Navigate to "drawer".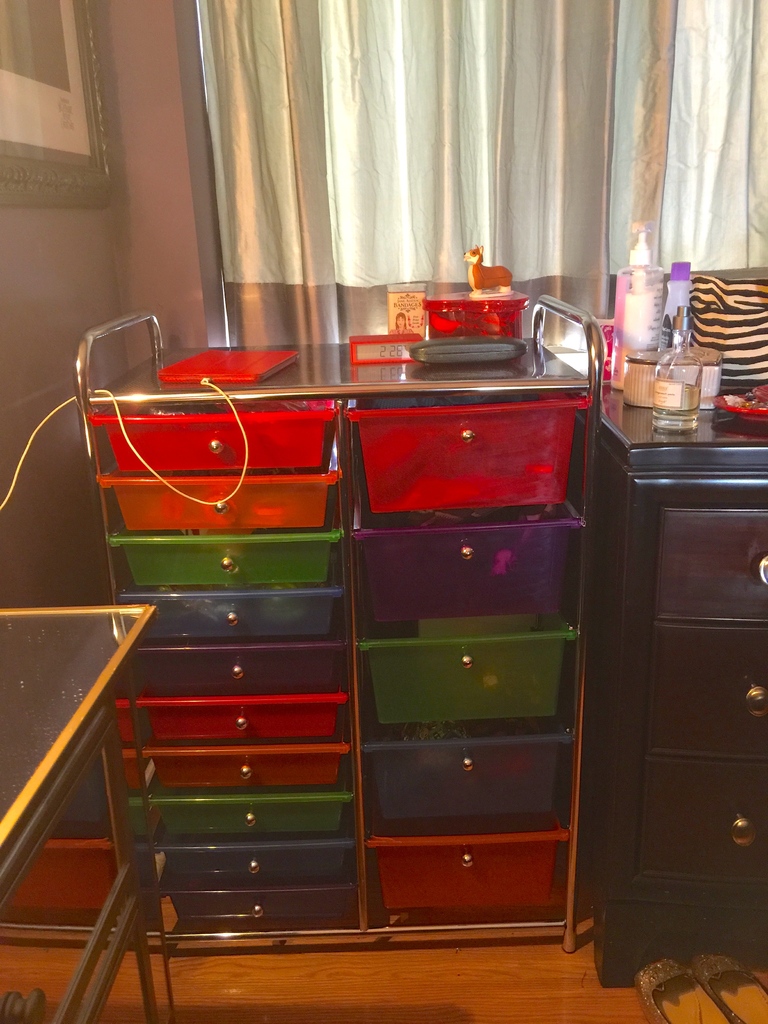
Navigation target: crop(109, 692, 349, 745).
